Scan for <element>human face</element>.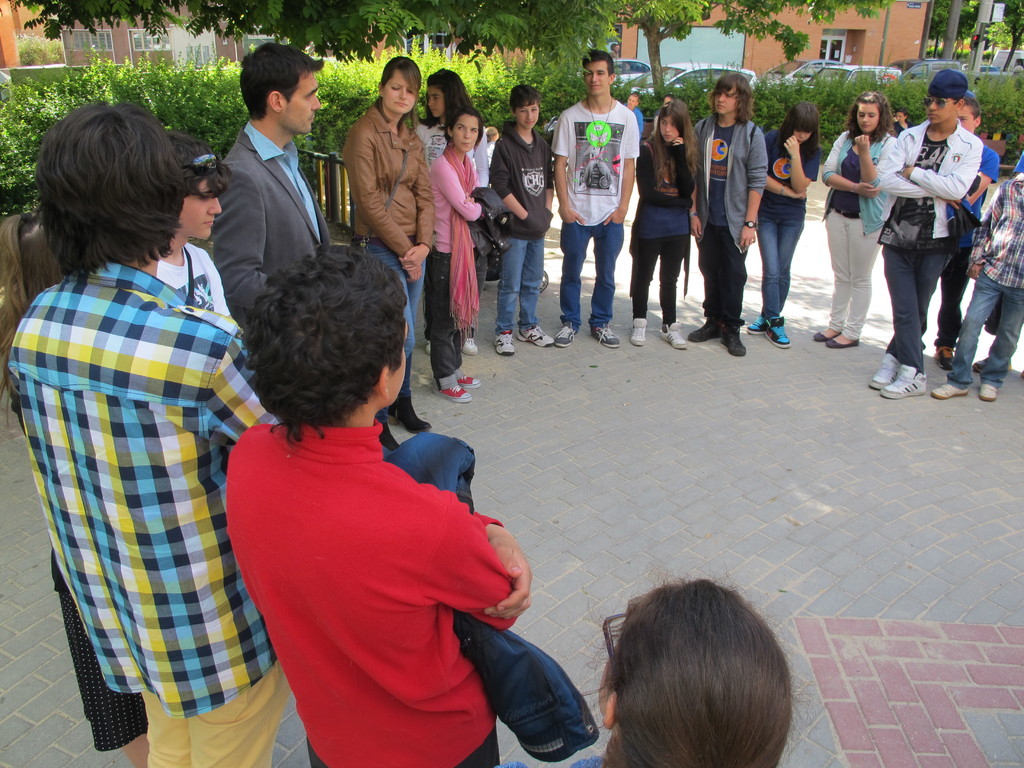
Scan result: [left=425, top=90, right=442, bottom=121].
